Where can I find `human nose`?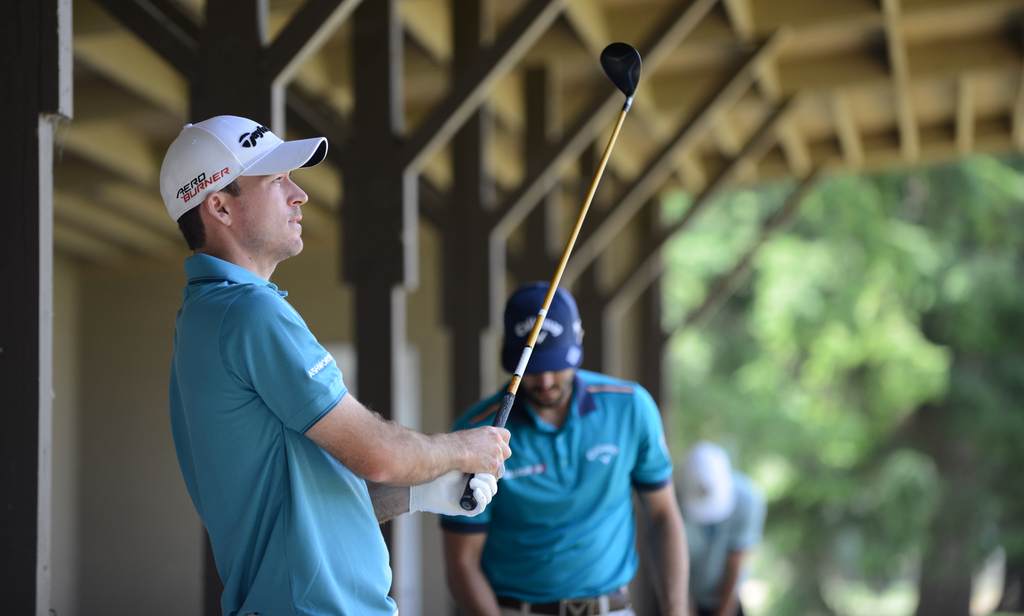
You can find it at rect(287, 179, 307, 204).
